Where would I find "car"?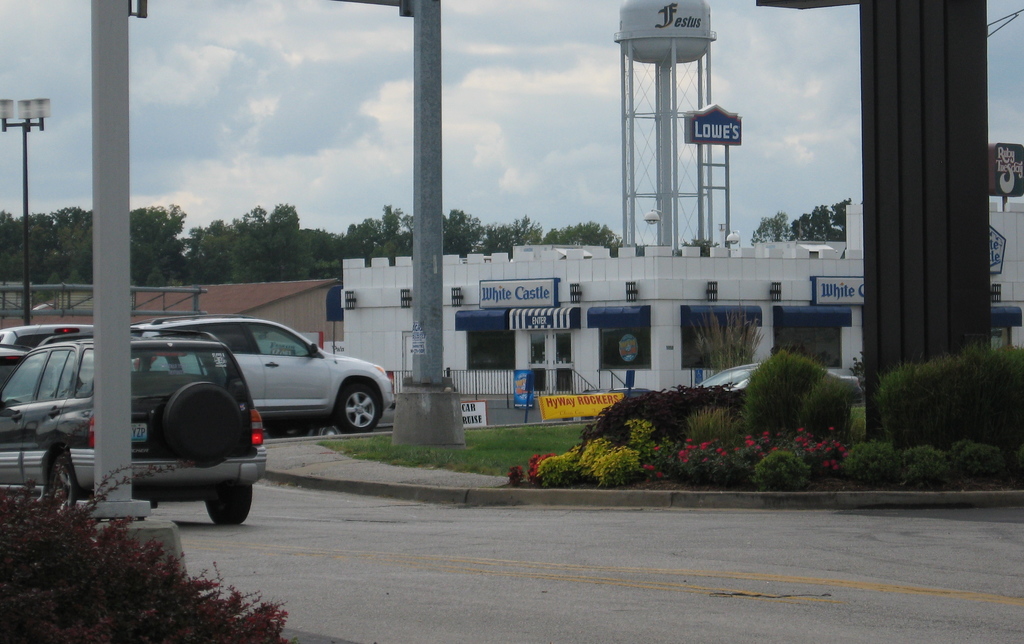
At {"x1": 0, "y1": 323, "x2": 95, "y2": 372}.
